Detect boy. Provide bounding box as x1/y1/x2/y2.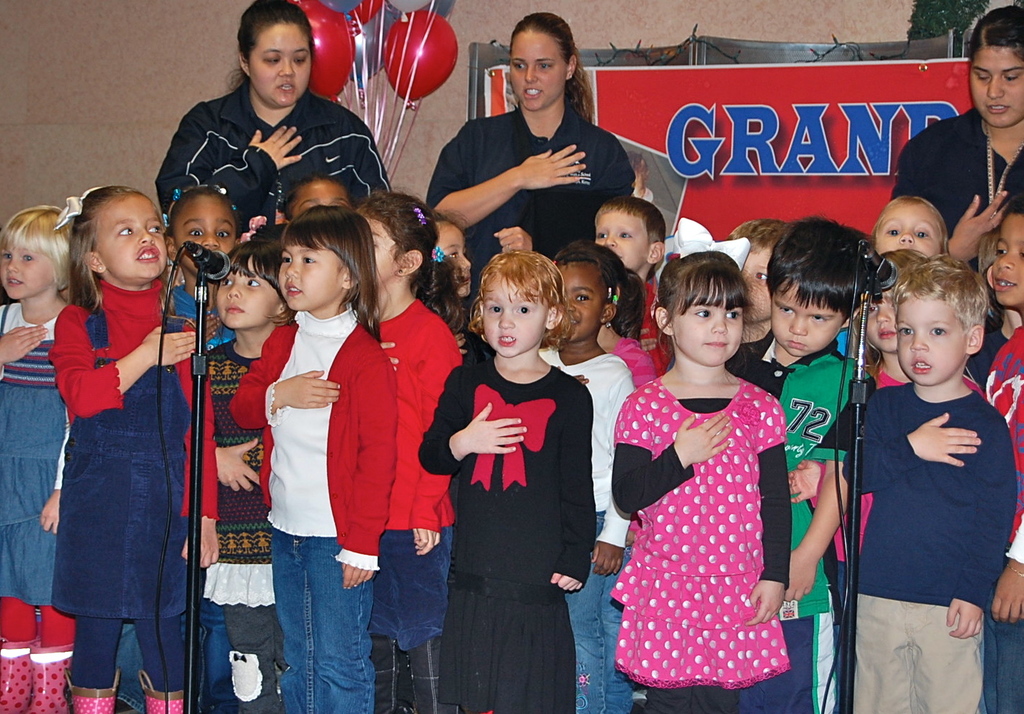
726/219/787/342.
